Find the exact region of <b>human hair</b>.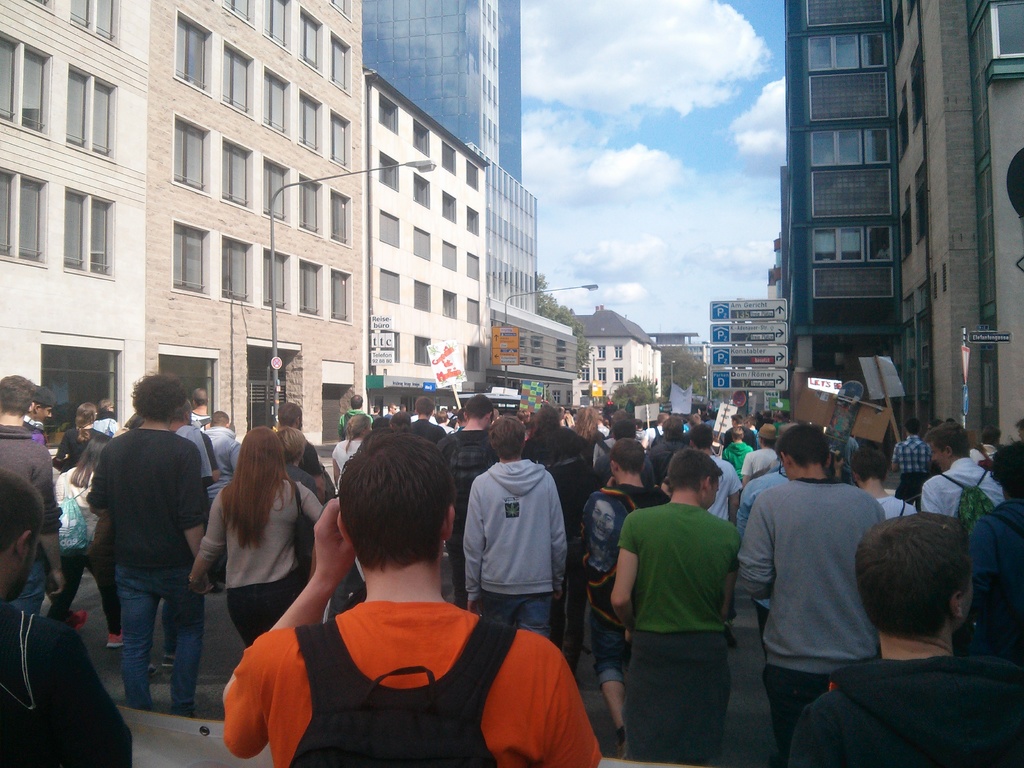
Exact region: {"x1": 776, "y1": 424, "x2": 832, "y2": 472}.
